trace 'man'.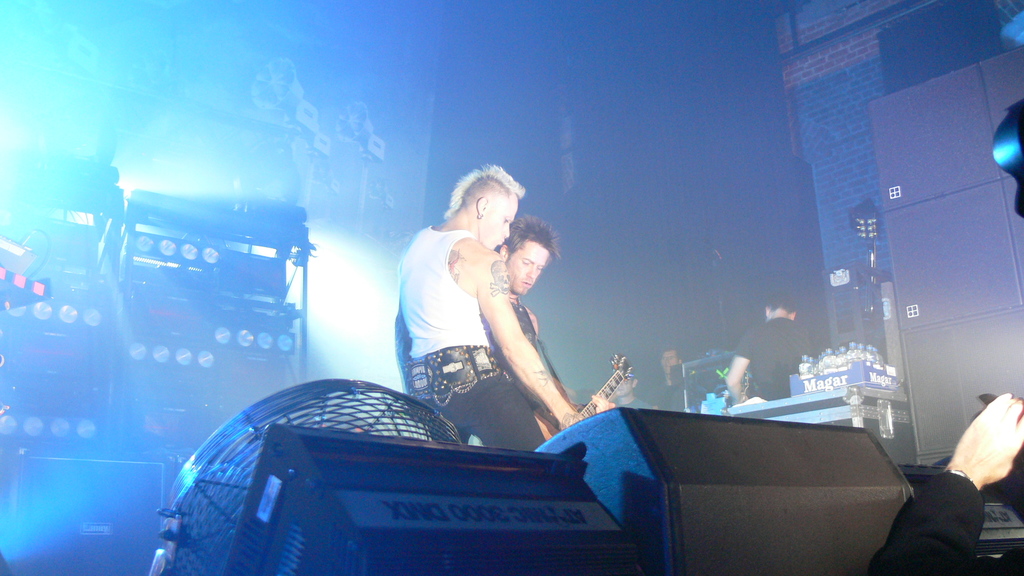
Traced to <region>396, 161, 583, 454</region>.
